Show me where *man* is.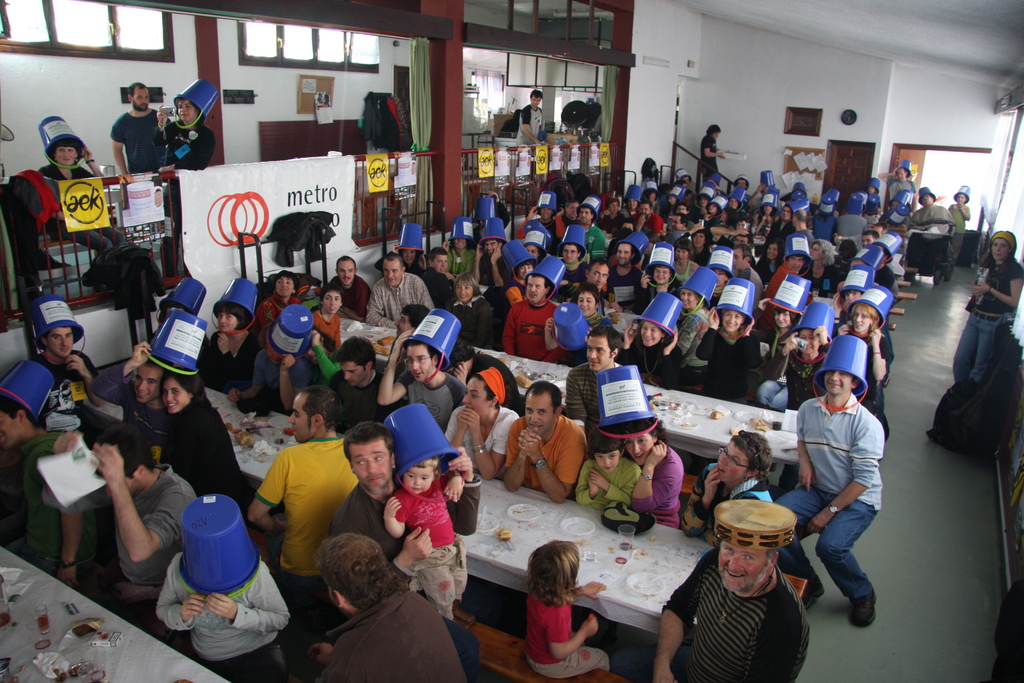
*man* is at {"x1": 610, "y1": 539, "x2": 815, "y2": 682}.
